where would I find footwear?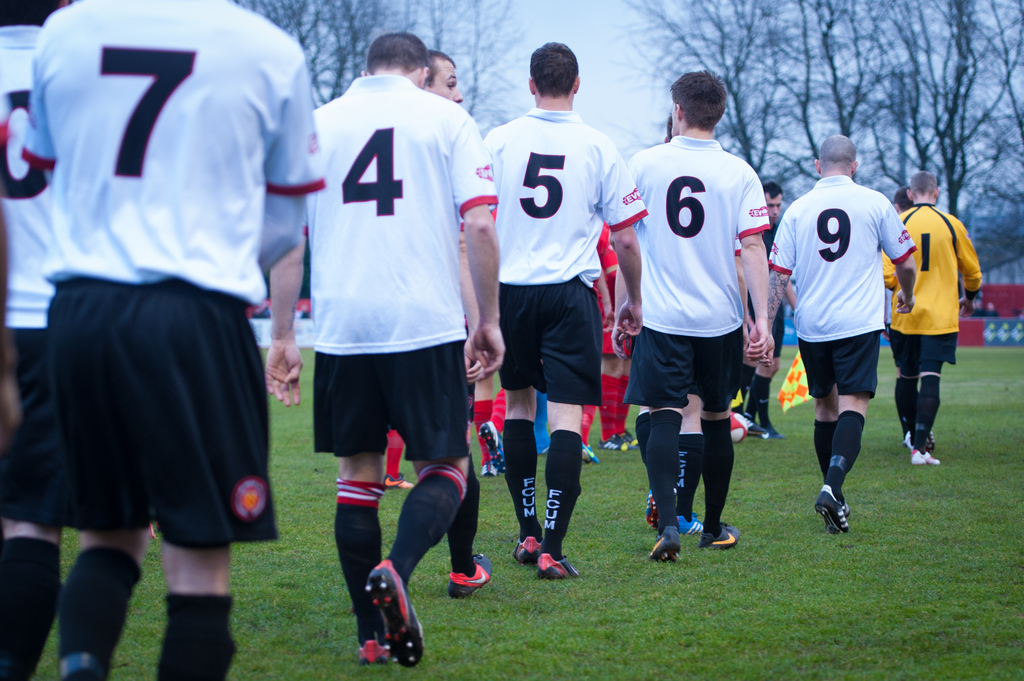
At crop(446, 554, 489, 600).
